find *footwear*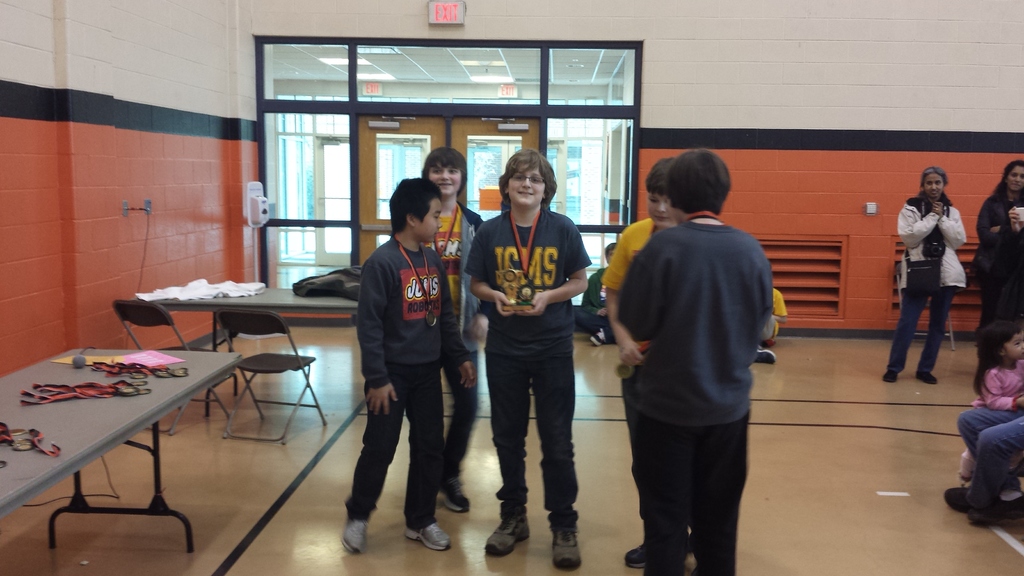
(x1=483, y1=513, x2=541, y2=556)
